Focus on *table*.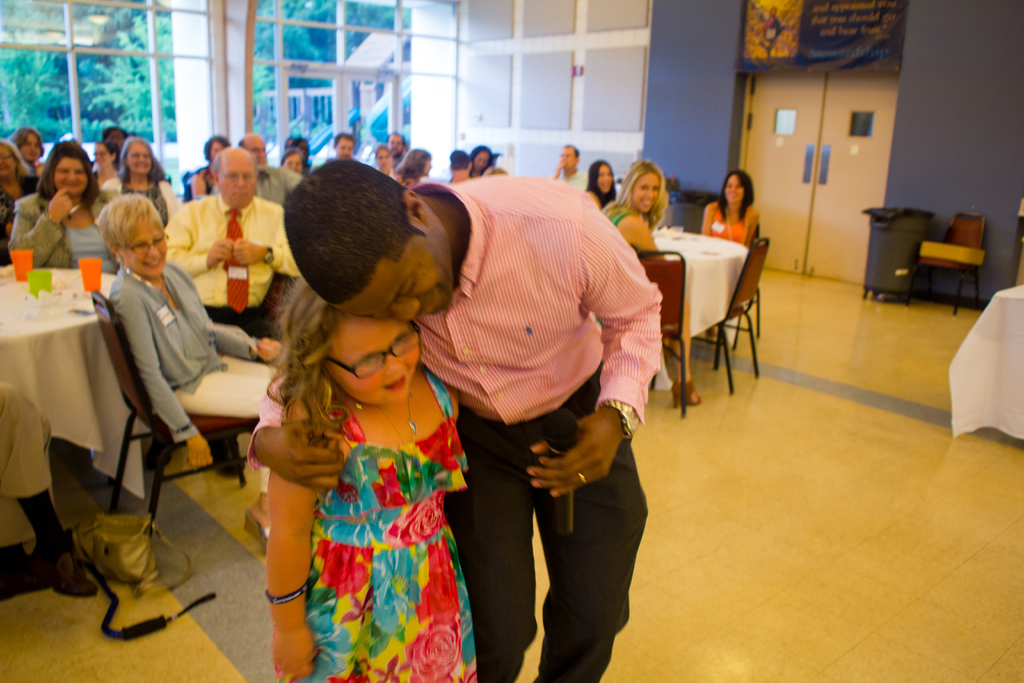
Focused at (left=939, top=286, right=1023, bottom=452).
